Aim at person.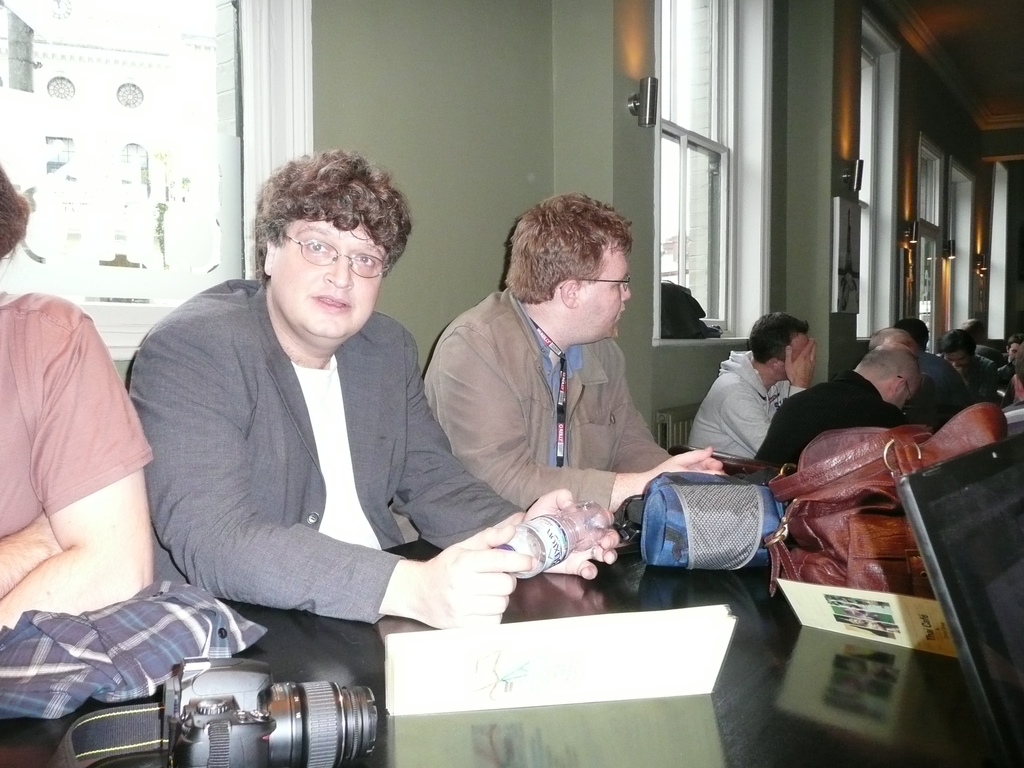
Aimed at 0/163/155/633.
